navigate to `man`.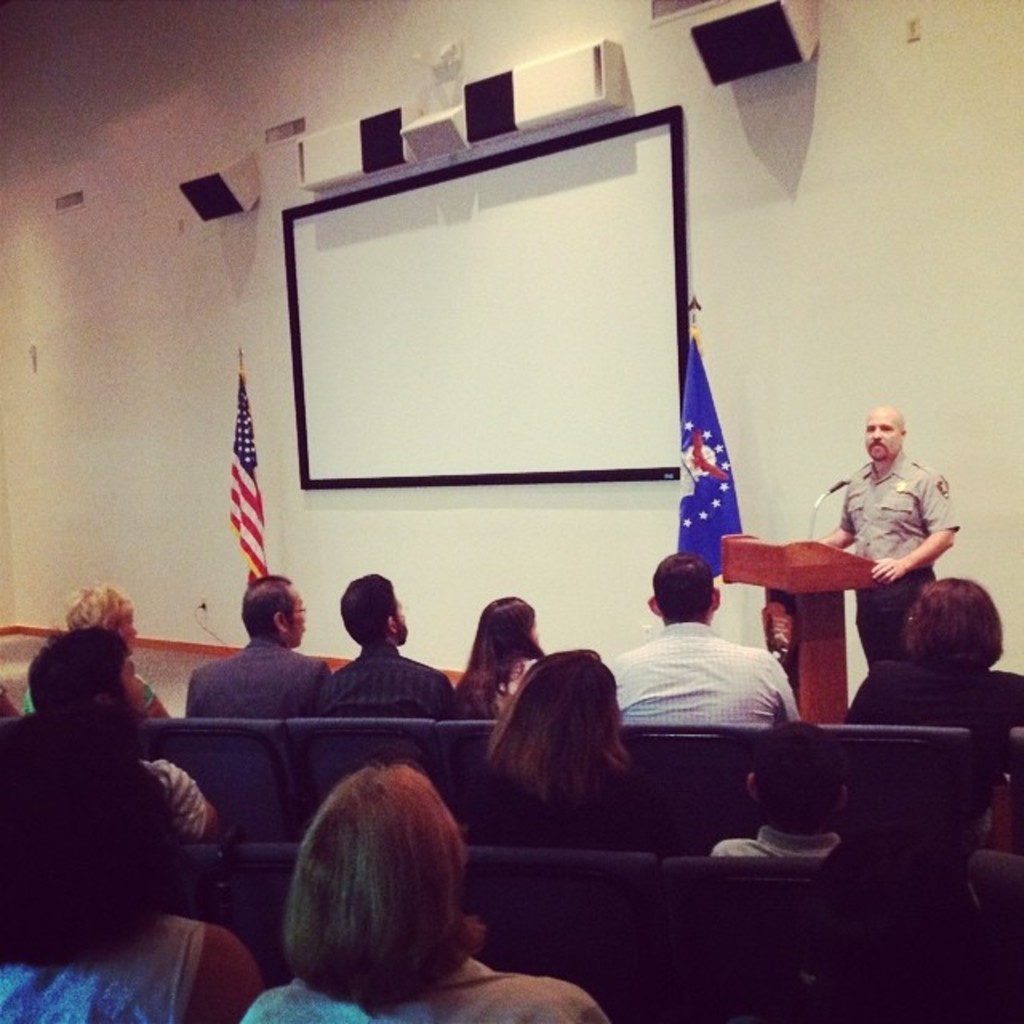
Navigation target: (x1=21, y1=621, x2=224, y2=837).
